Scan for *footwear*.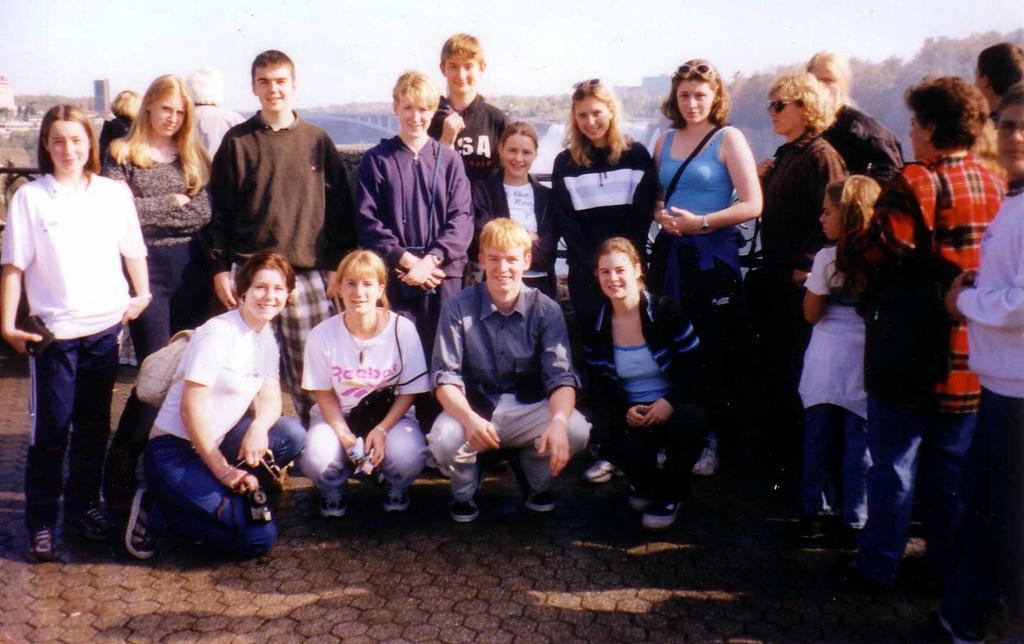
Scan result: {"x1": 33, "y1": 520, "x2": 61, "y2": 566}.
